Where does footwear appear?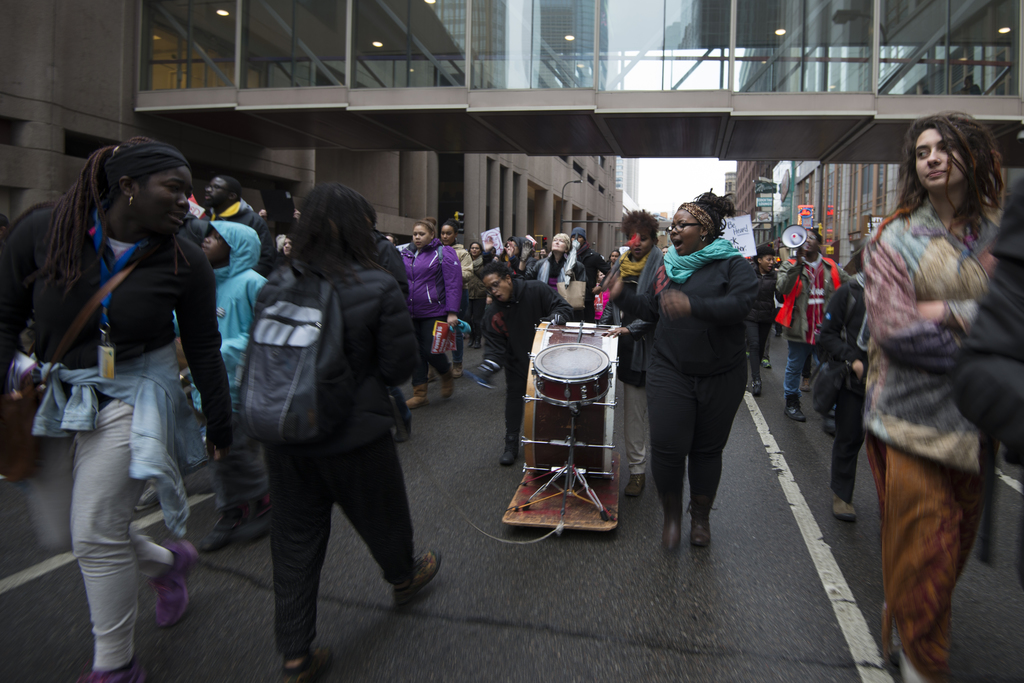
Appears at BBox(91, 655, 148, 682).
